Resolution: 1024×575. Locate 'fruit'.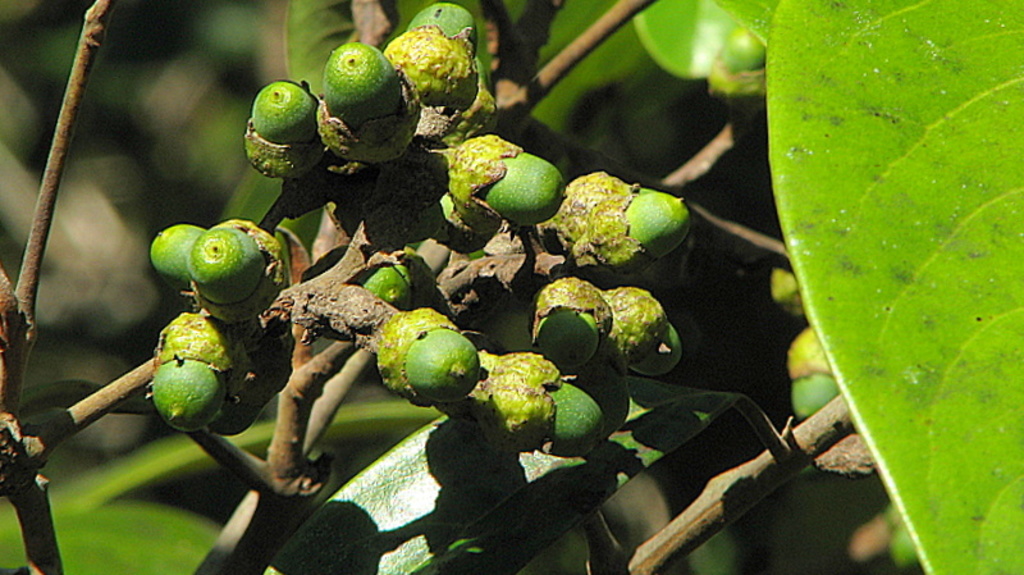
<bbox>452, 142, 566, 242</bbox>.
